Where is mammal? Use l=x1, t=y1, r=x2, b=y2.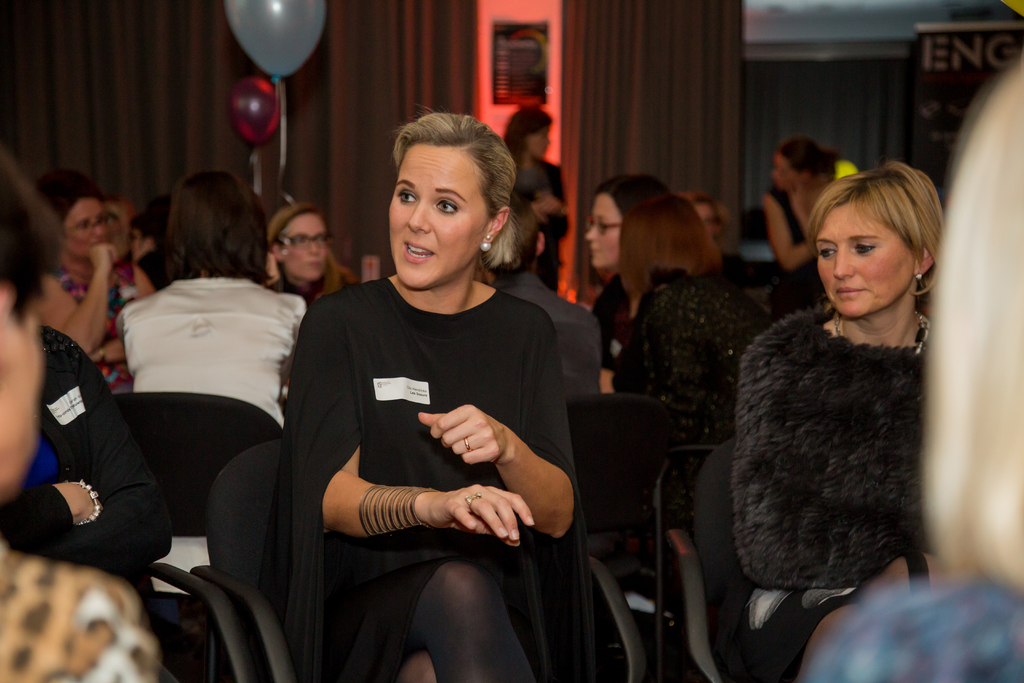
l=805, t=47, r=1023, b=682.
